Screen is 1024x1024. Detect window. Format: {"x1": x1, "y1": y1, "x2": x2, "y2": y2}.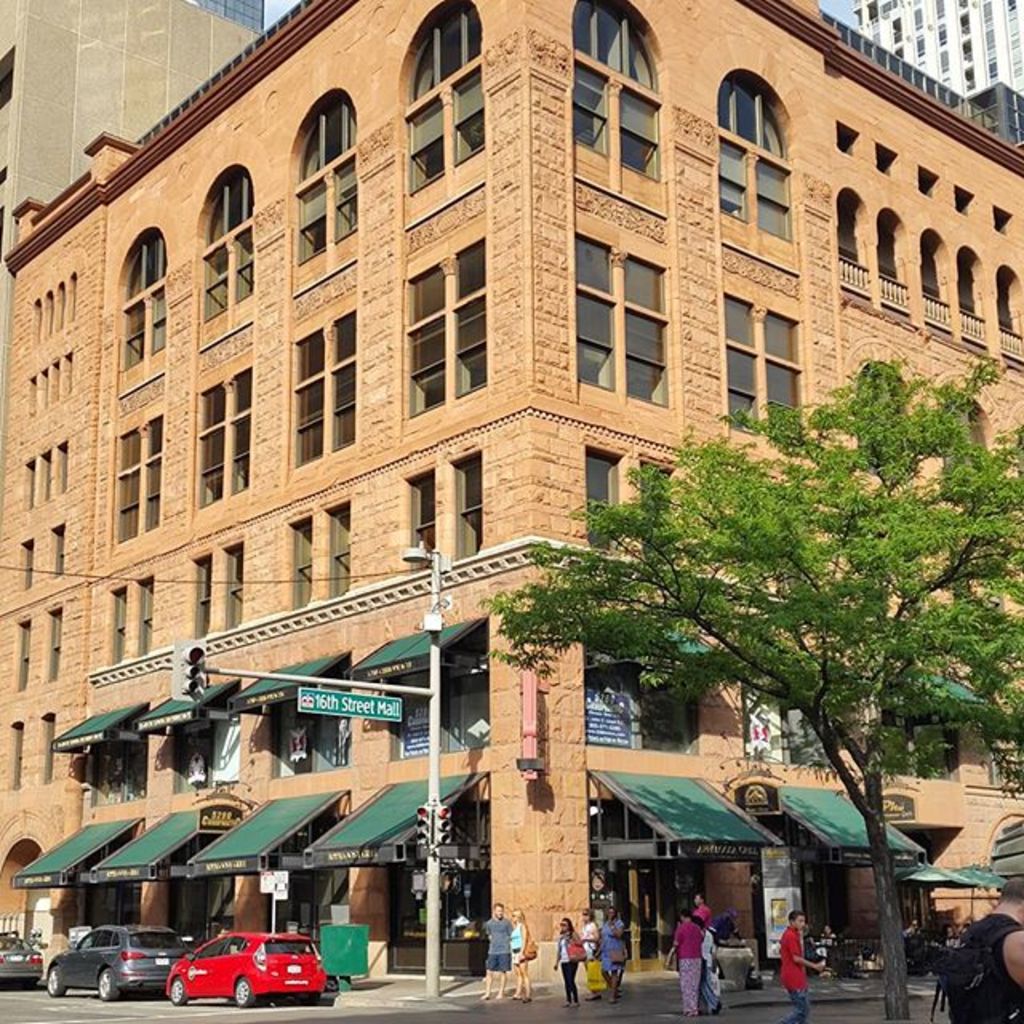
{"x1": 330, "y1": 155, "x2": 354, "y2": 243}.
